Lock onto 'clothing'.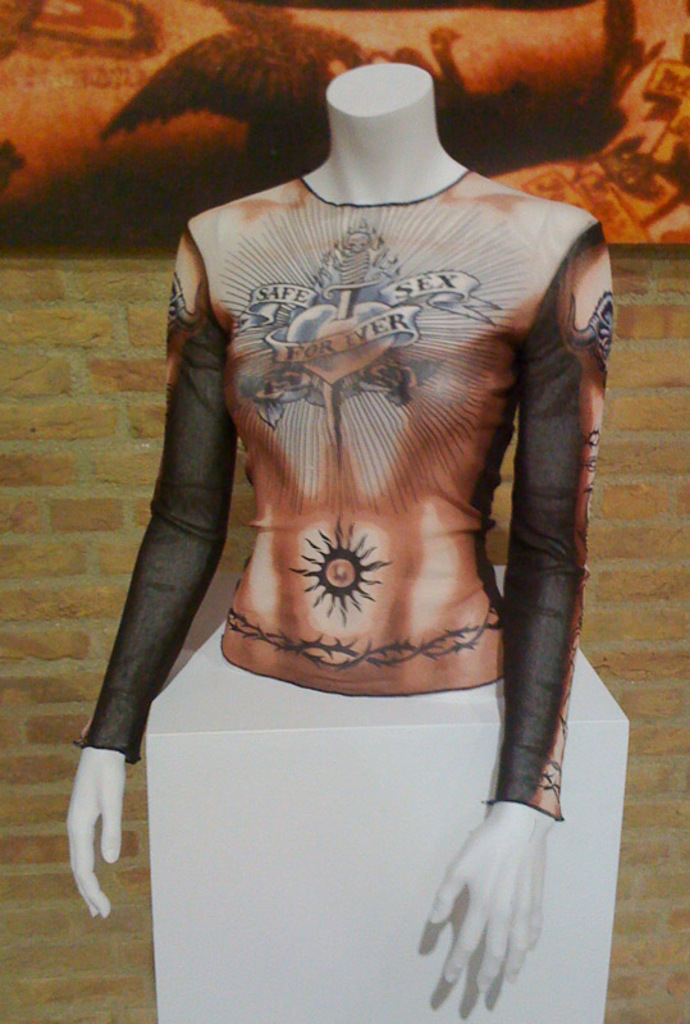
Locked: (169,110,593,740).
